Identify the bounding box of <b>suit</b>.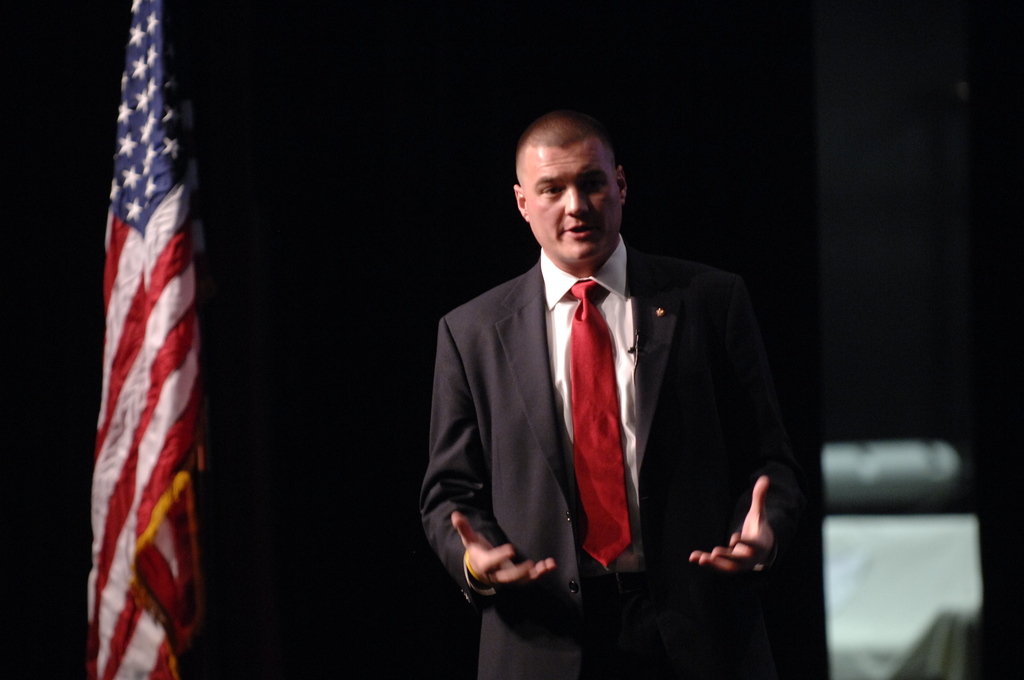
x1=426, y1=175, x2=805, y2=655.
